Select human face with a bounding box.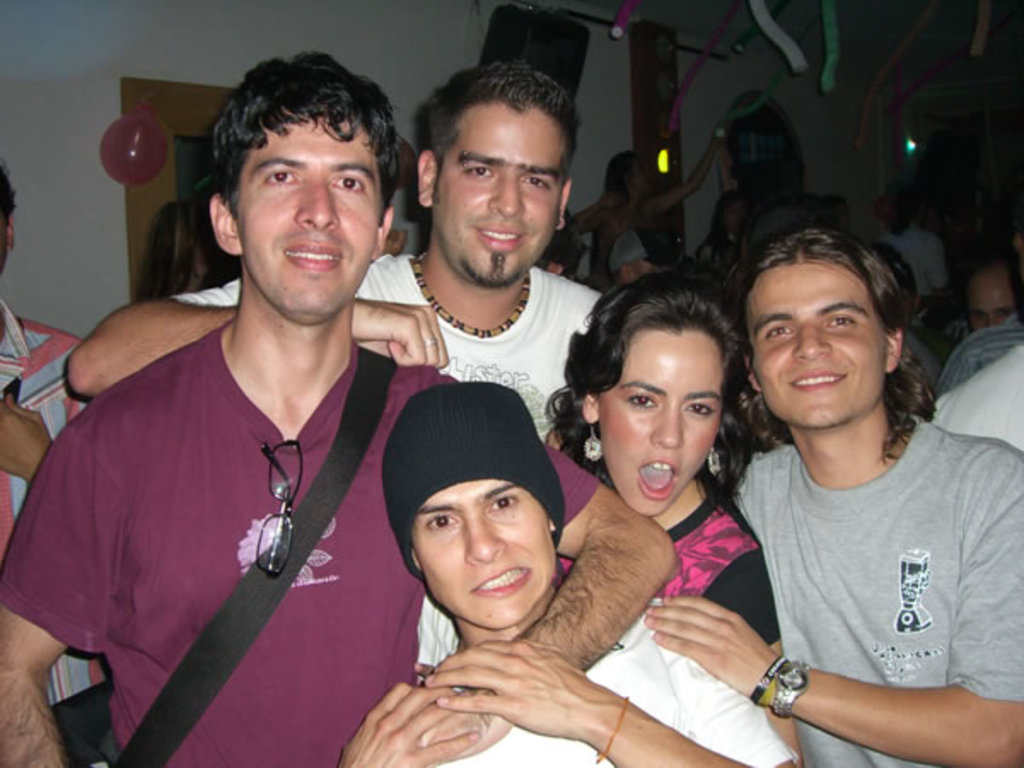
435/97/573/283.
